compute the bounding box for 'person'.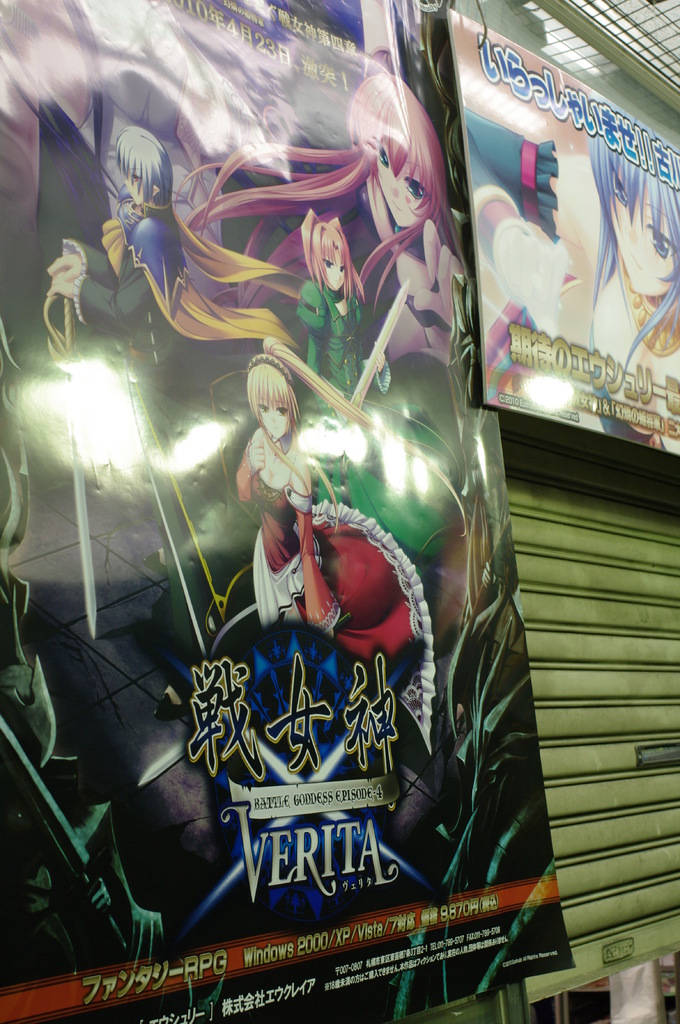
349,72,468,371.
